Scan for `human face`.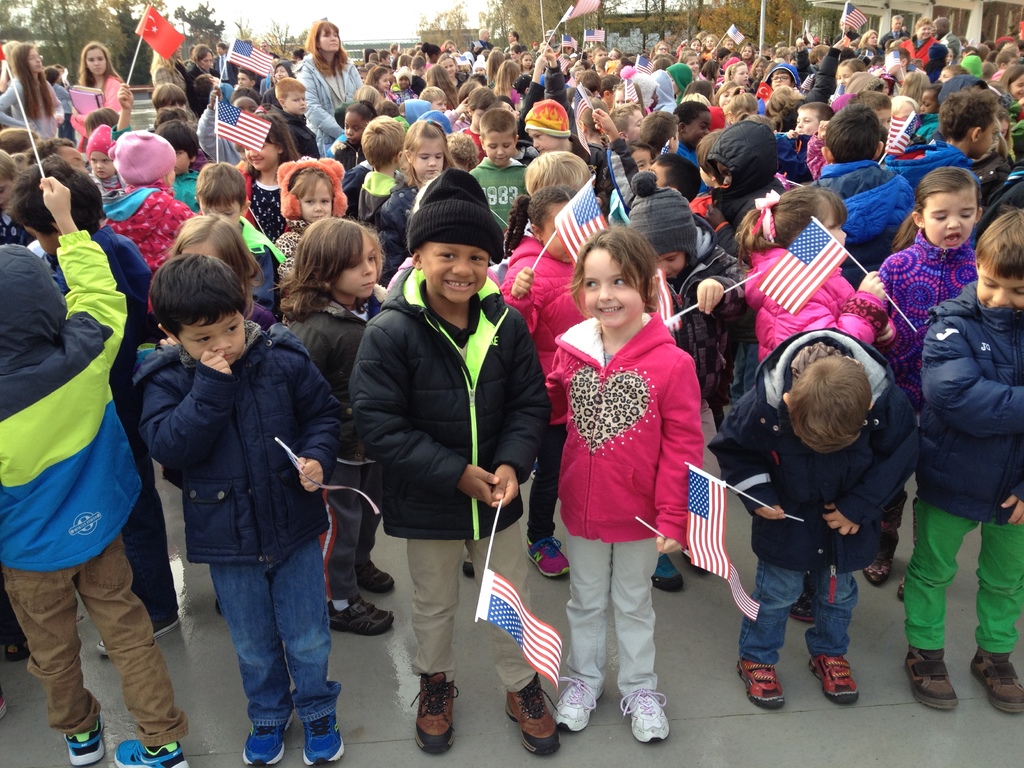
Scan result: rect(432, 99, 446, 115).
